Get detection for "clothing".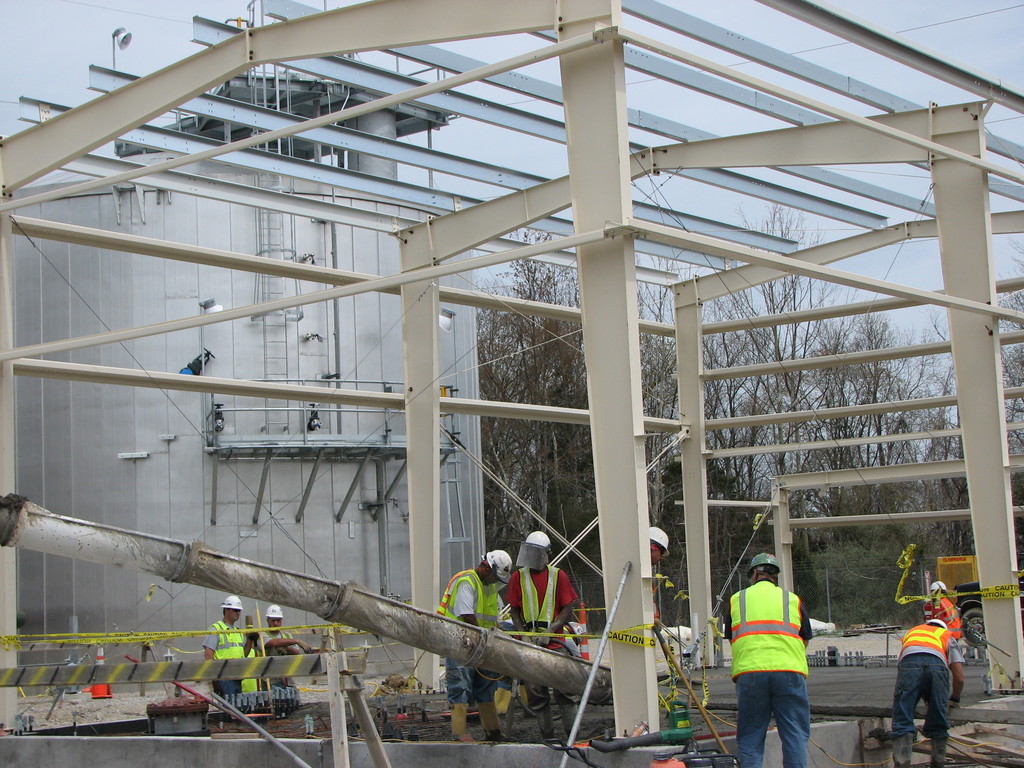
Detection: rect(202, 616, 257, 722).
